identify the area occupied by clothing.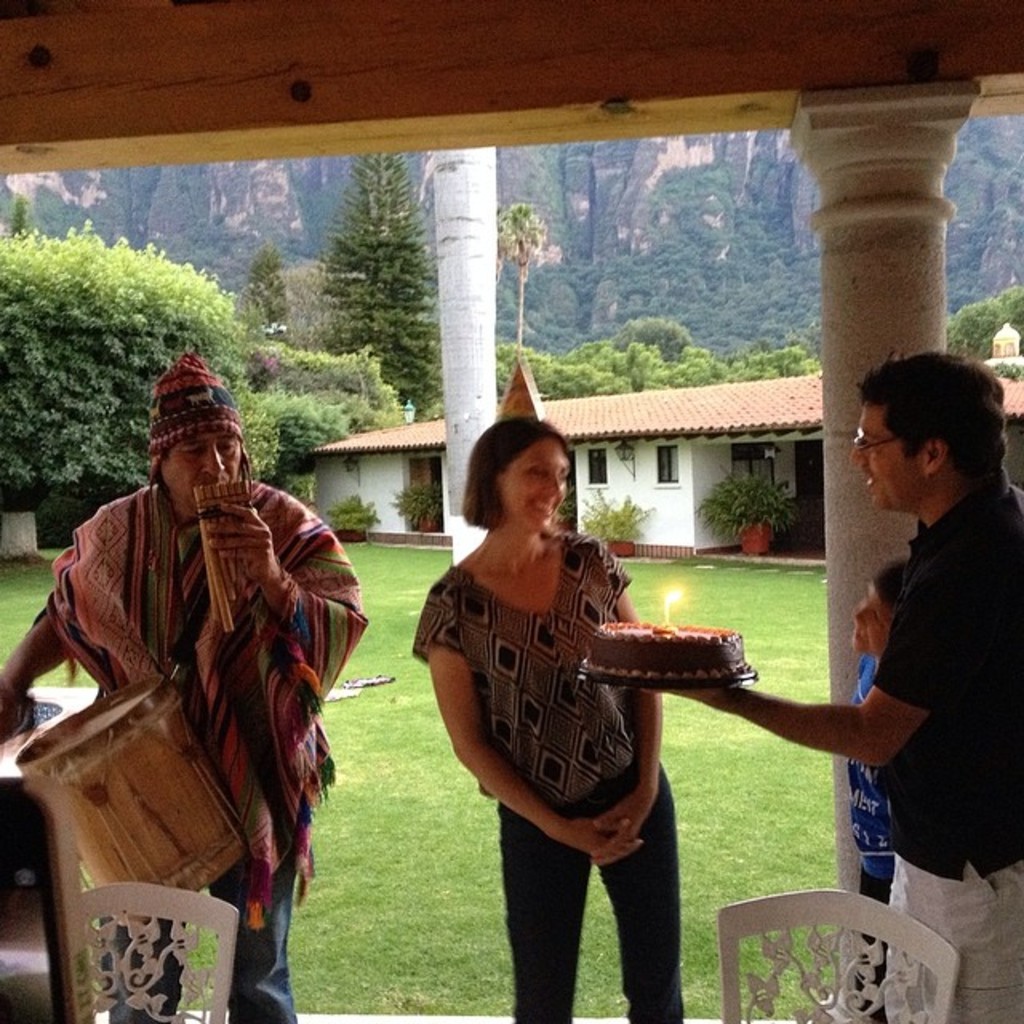
Area: (30, 333, 344, 992).
